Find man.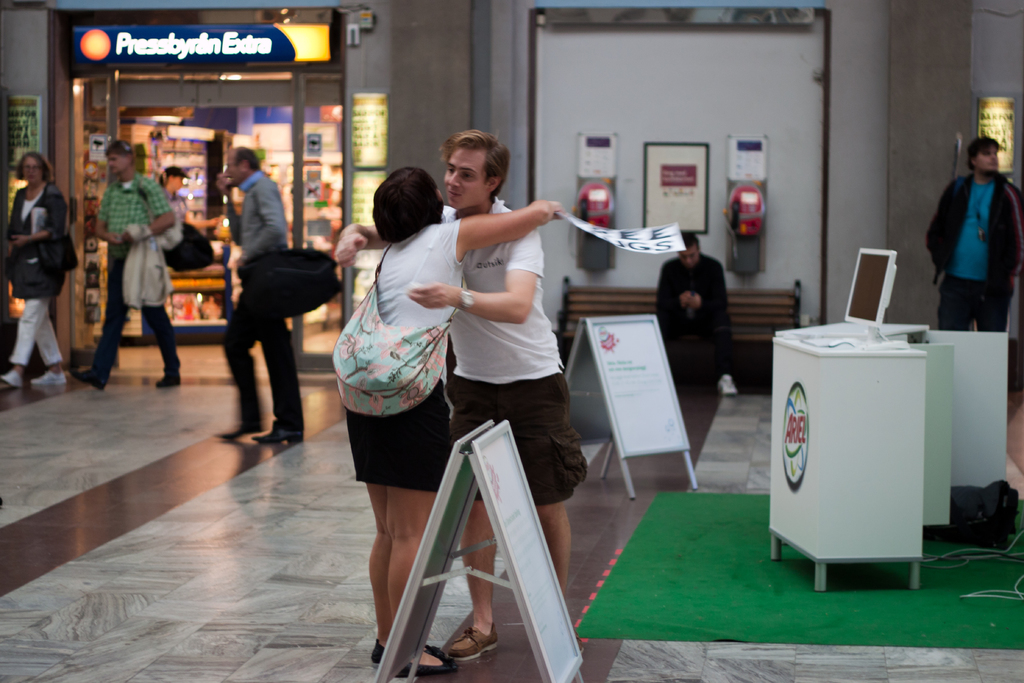
BBox(924, 130, 1023, 352).
